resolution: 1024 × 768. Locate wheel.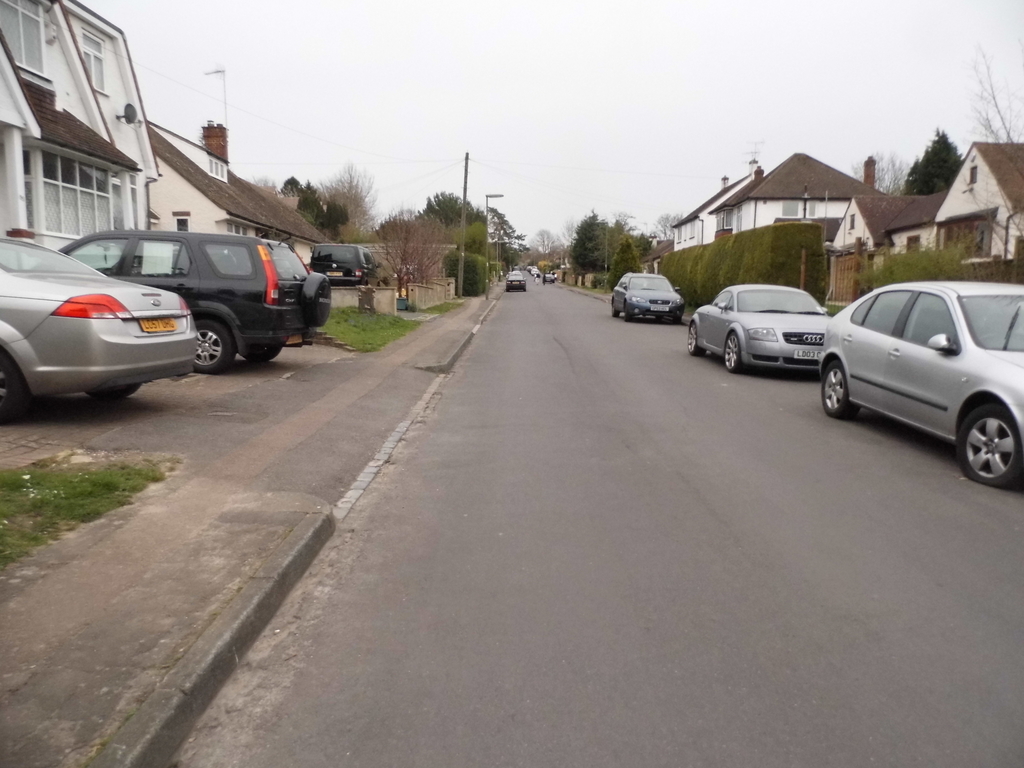
left=522, top=284, right=529, bottom=295.
